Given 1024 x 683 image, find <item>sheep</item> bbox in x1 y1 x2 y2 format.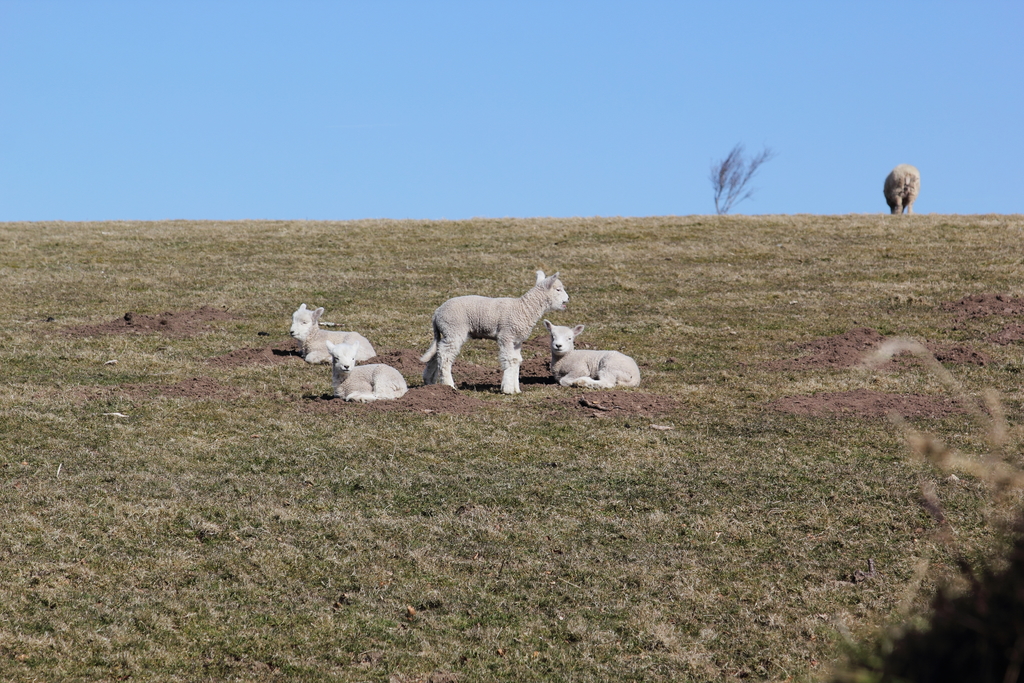
544 320 640 388.
